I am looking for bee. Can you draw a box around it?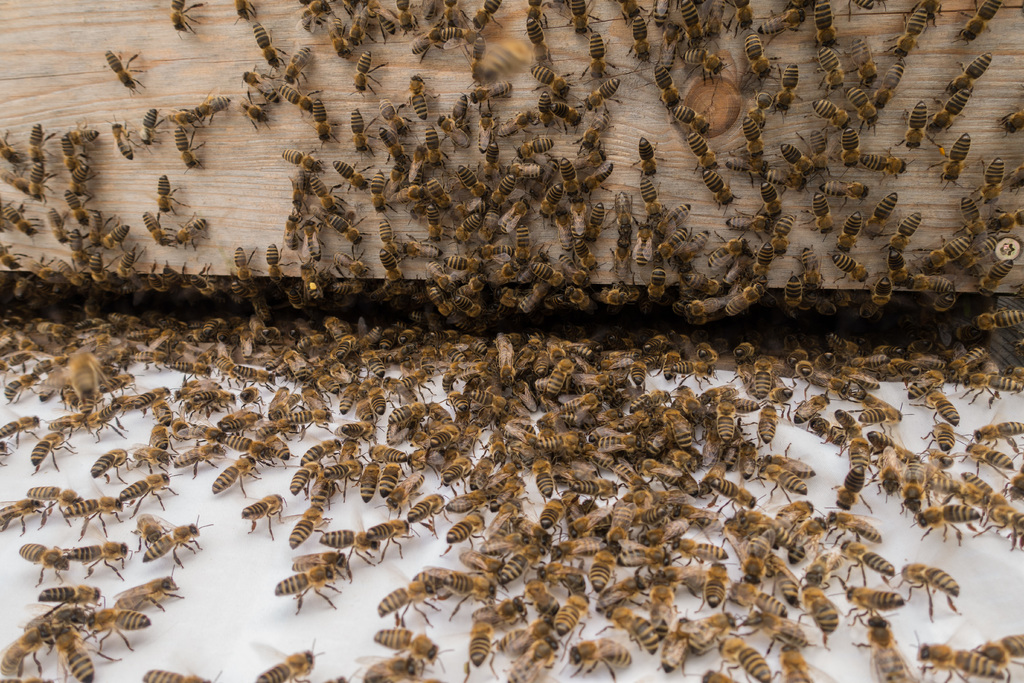
Sure, the bounding box is {"left": 422, "top": 0, "right": 437, "bottom": 24}.
